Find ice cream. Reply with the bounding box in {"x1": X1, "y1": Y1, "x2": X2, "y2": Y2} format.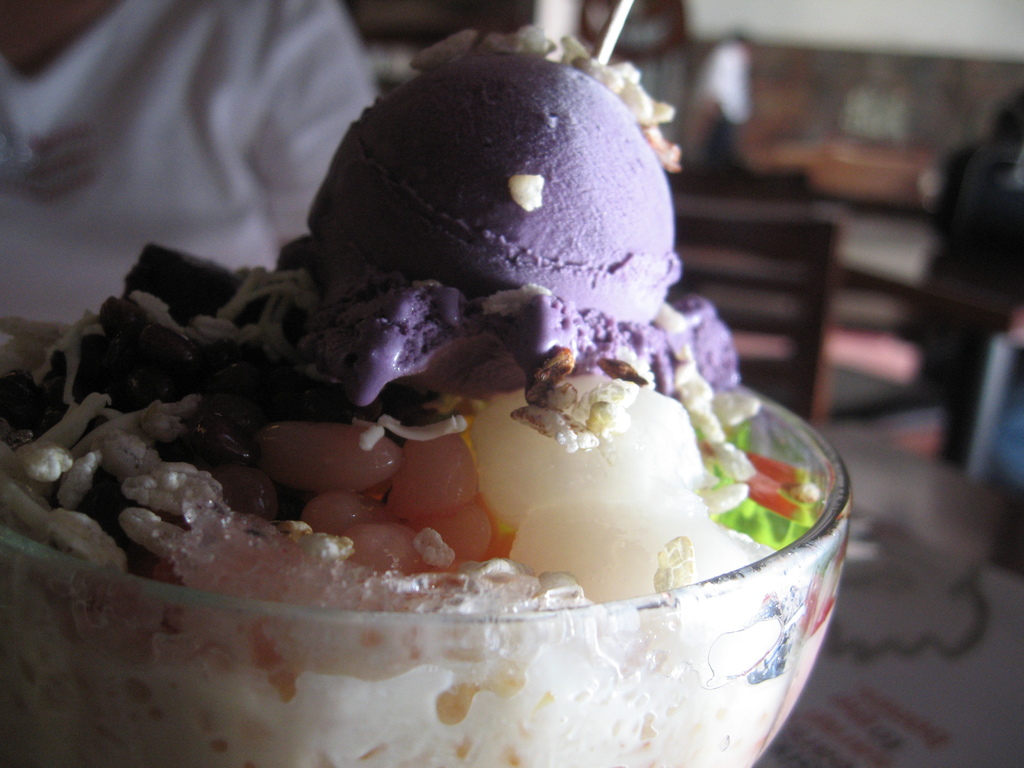
{"x1": 259, "y1": 36, "x2": 747, "y2": 420}.
